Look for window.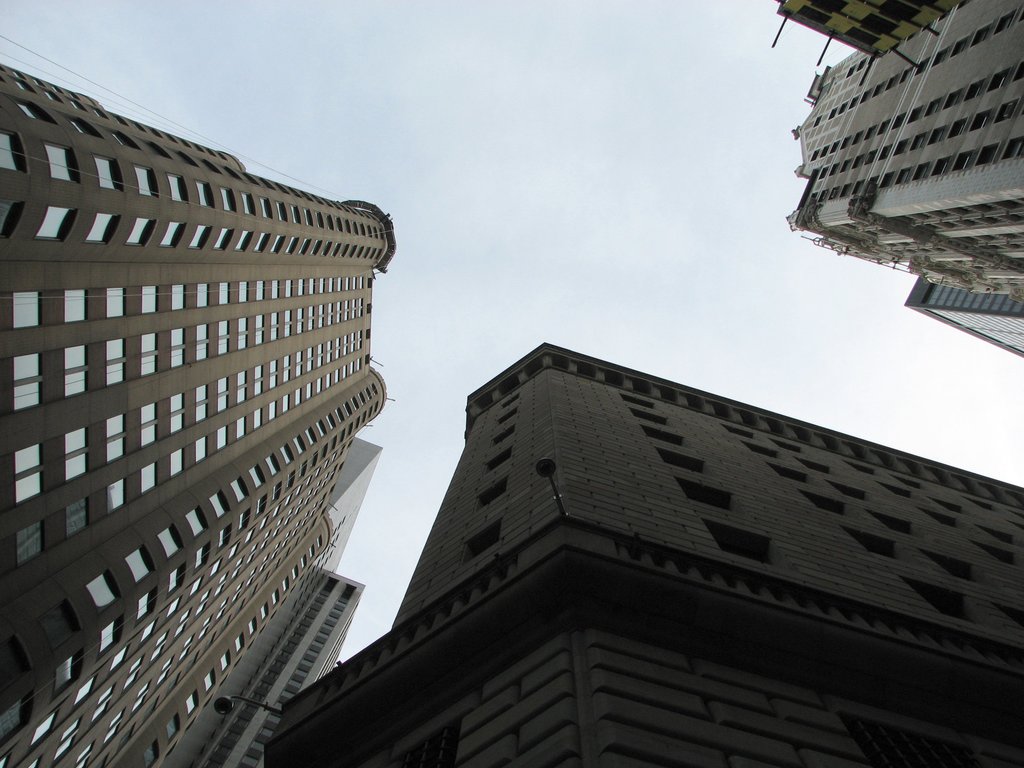
Found: detection(244, 461, 266, 488).
